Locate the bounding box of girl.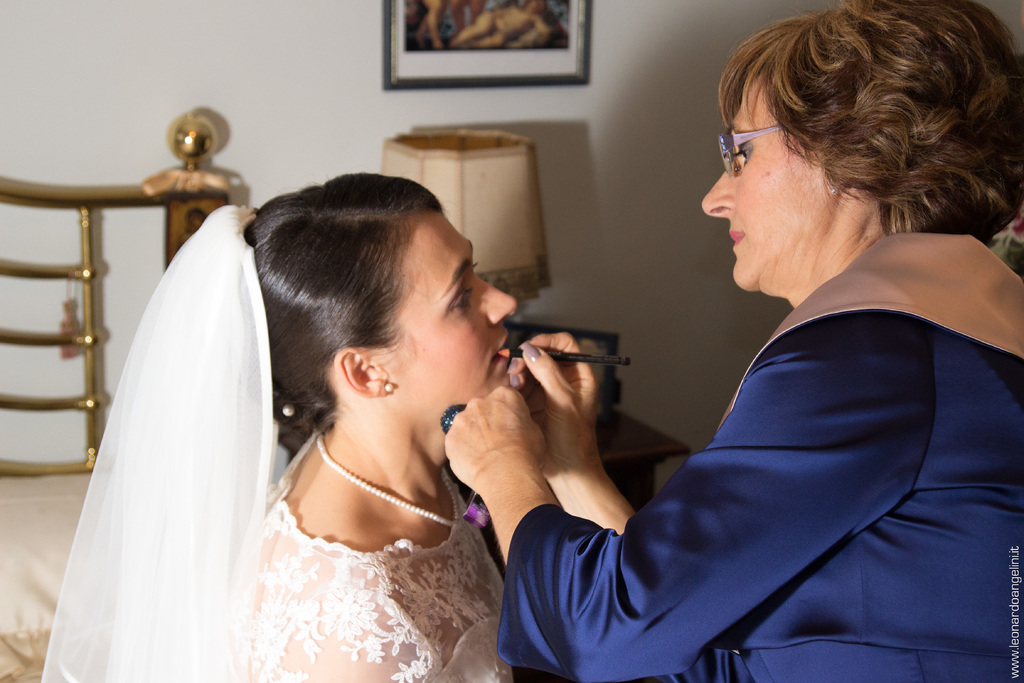
Bounding box: 35 161 515 682.
